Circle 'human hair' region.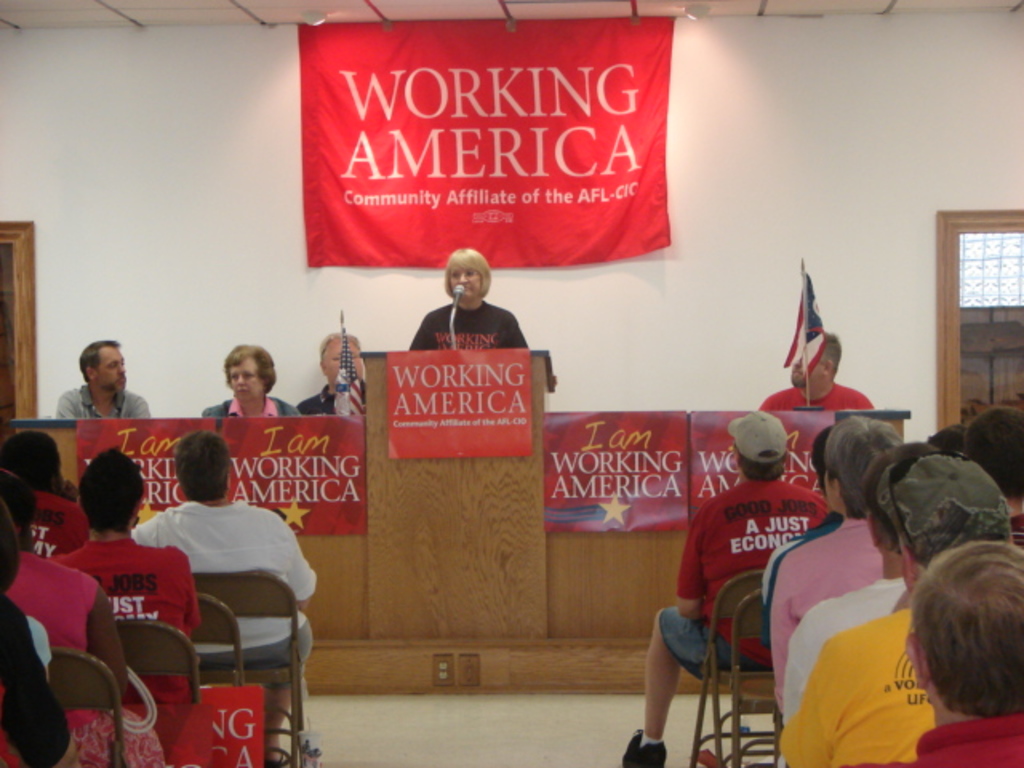
Region: 442, 246, 493, 294.
